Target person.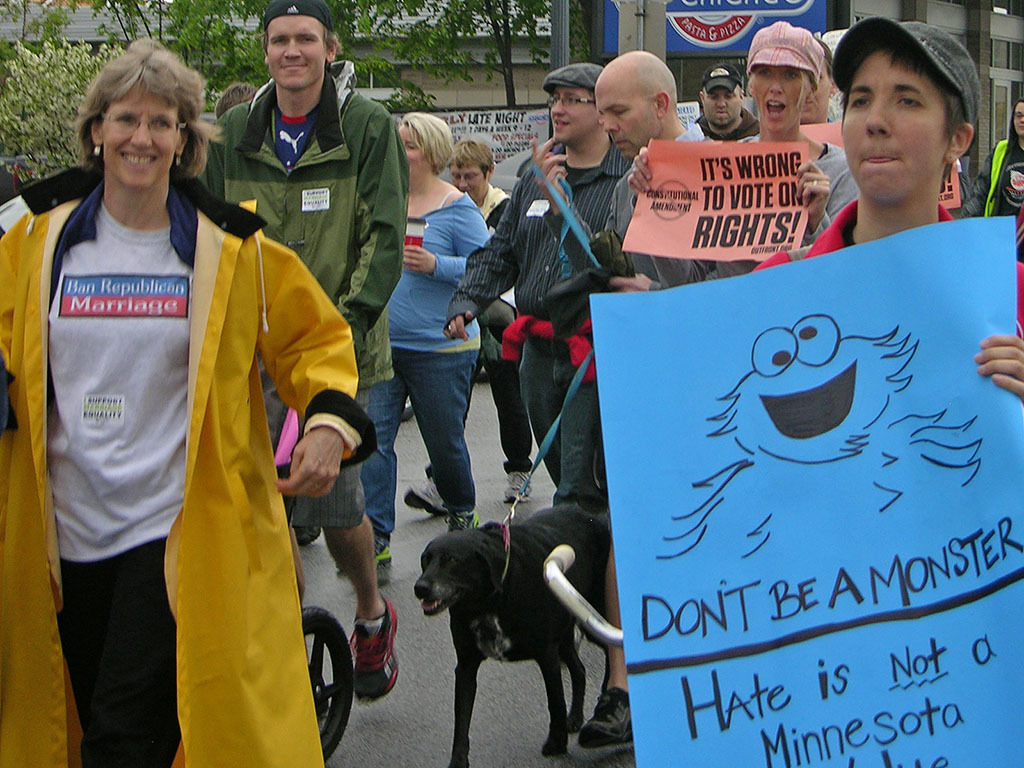
Target region: <region>802, 30, 841, 127</region>.
